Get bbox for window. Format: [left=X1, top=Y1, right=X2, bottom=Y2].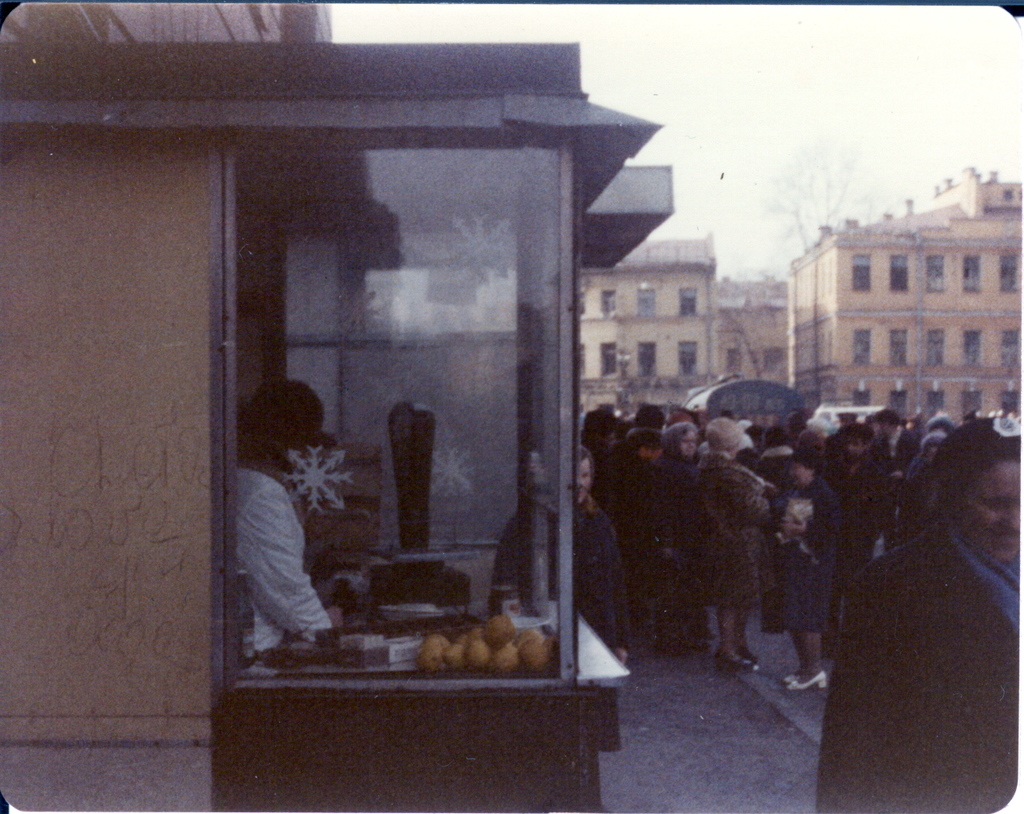
[left=675, top=342, right=700, bottom=375].
